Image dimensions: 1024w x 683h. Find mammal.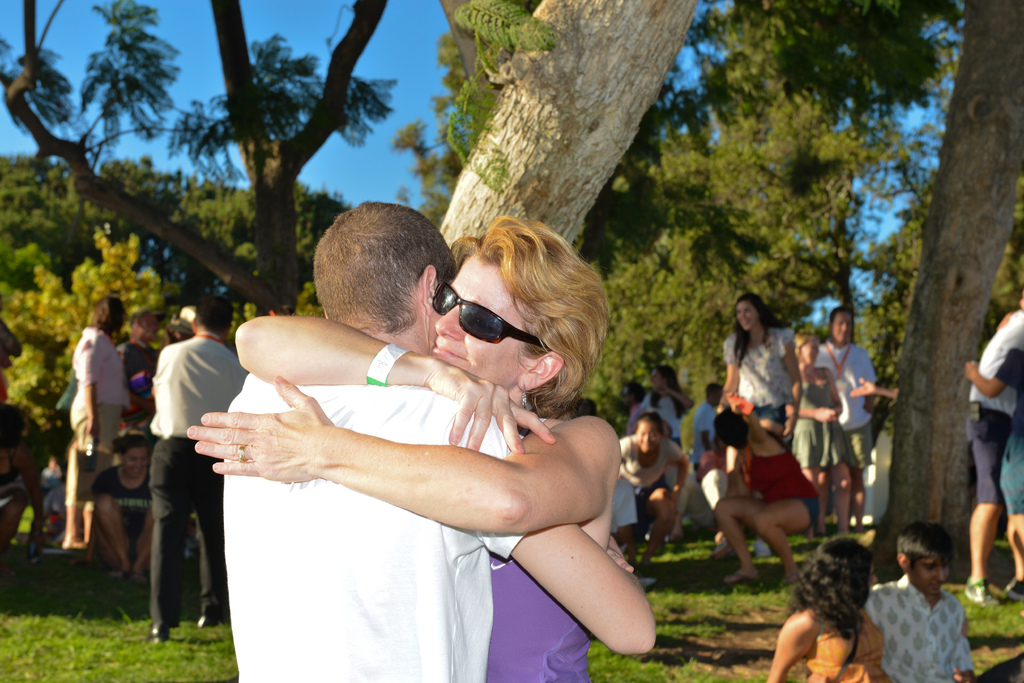
l=855, t=378, r=900, b=526.
